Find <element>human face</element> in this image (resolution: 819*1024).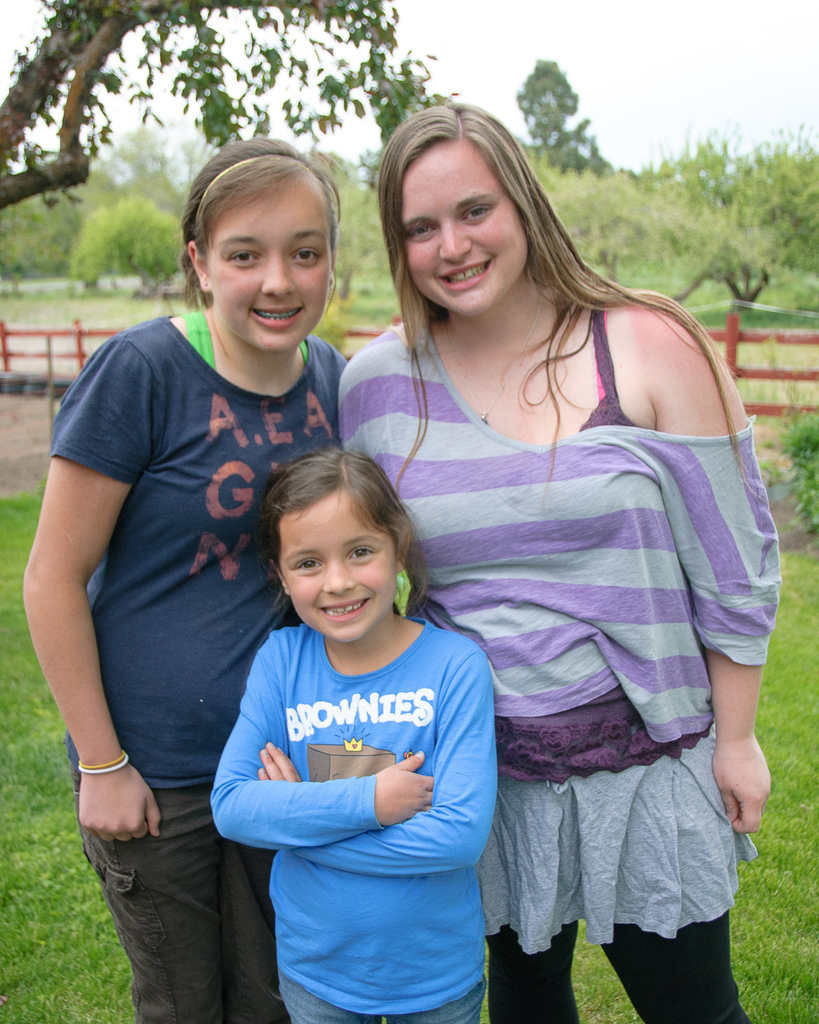
Rect(273, 480, 400, 646).
